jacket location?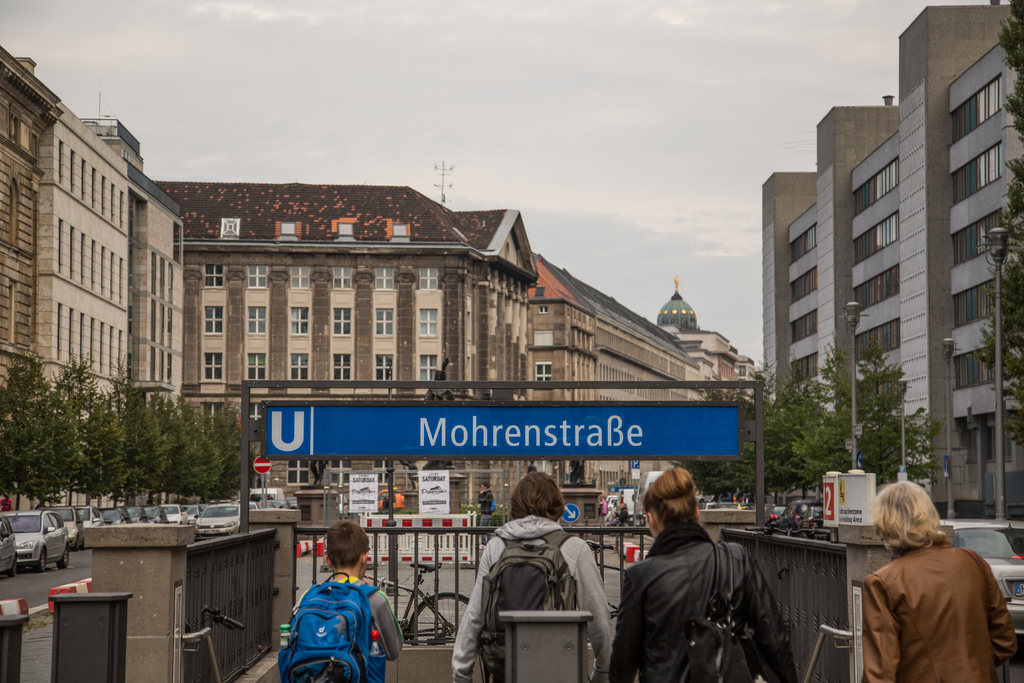
left=858, top=530, right=1020, bottom=682
